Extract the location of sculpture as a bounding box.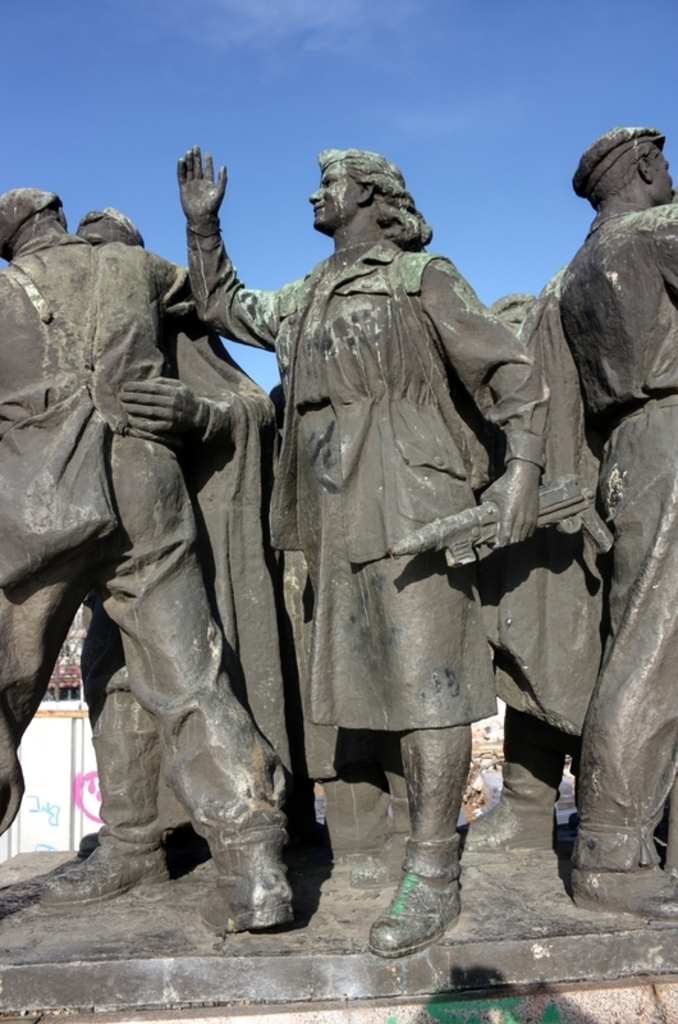
bbox(43, 212, 293, 905).
